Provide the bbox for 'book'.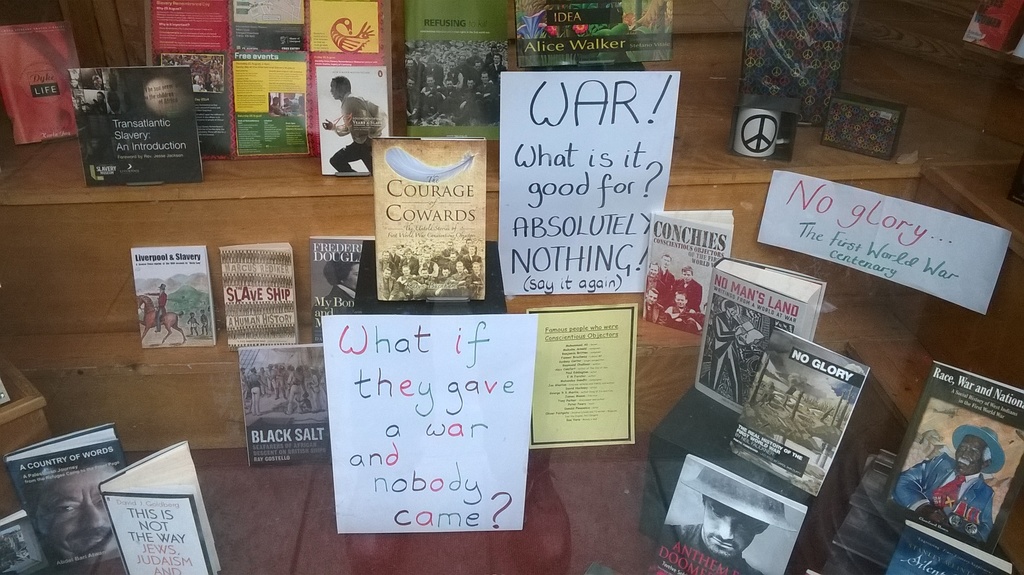
crop(240, 344, 338, 474).
